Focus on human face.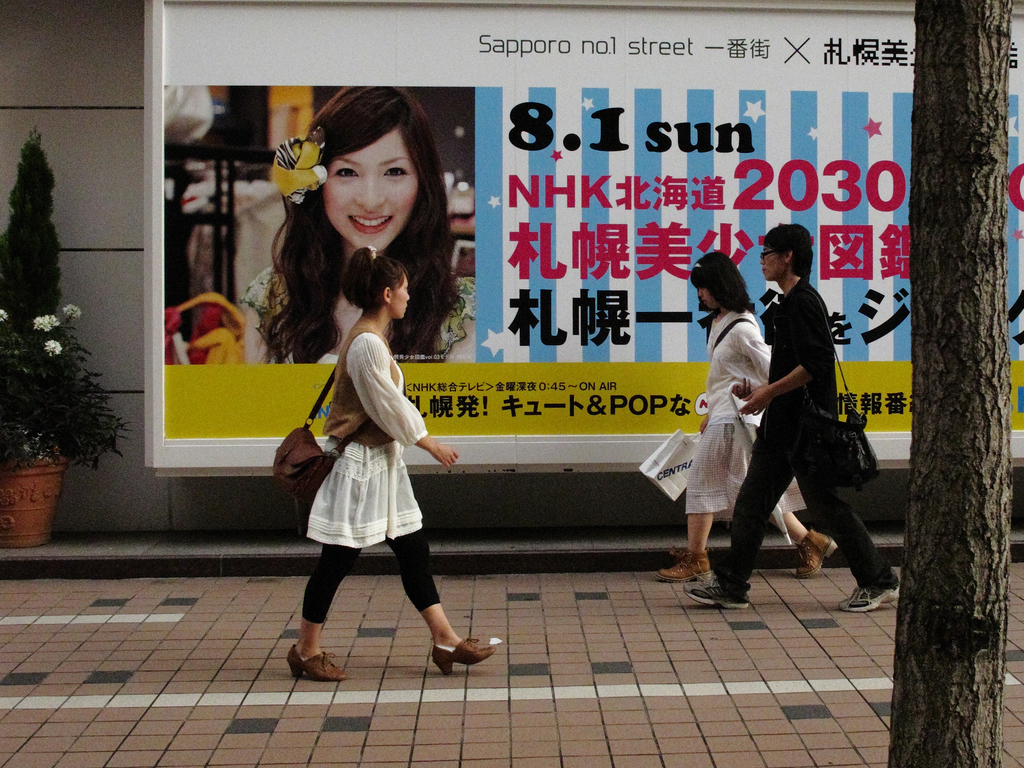
Focused at BBox(390, 273, 412, 316).
